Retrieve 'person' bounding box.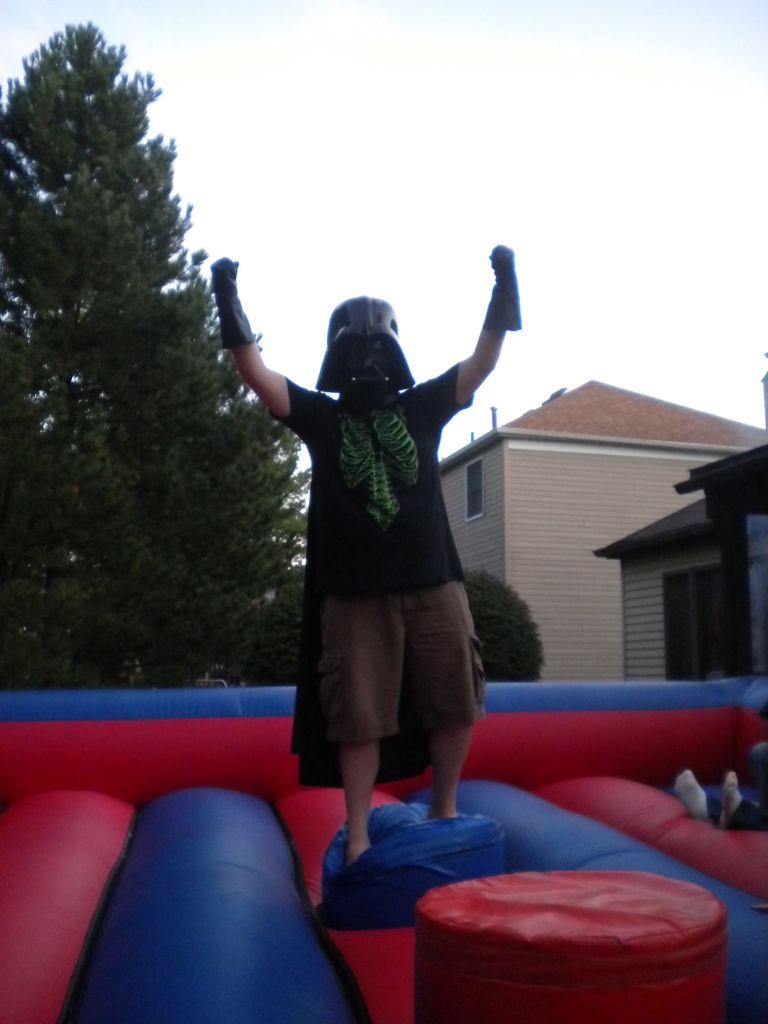
Bounding box: l=676, t=736, r=767, b=839.
